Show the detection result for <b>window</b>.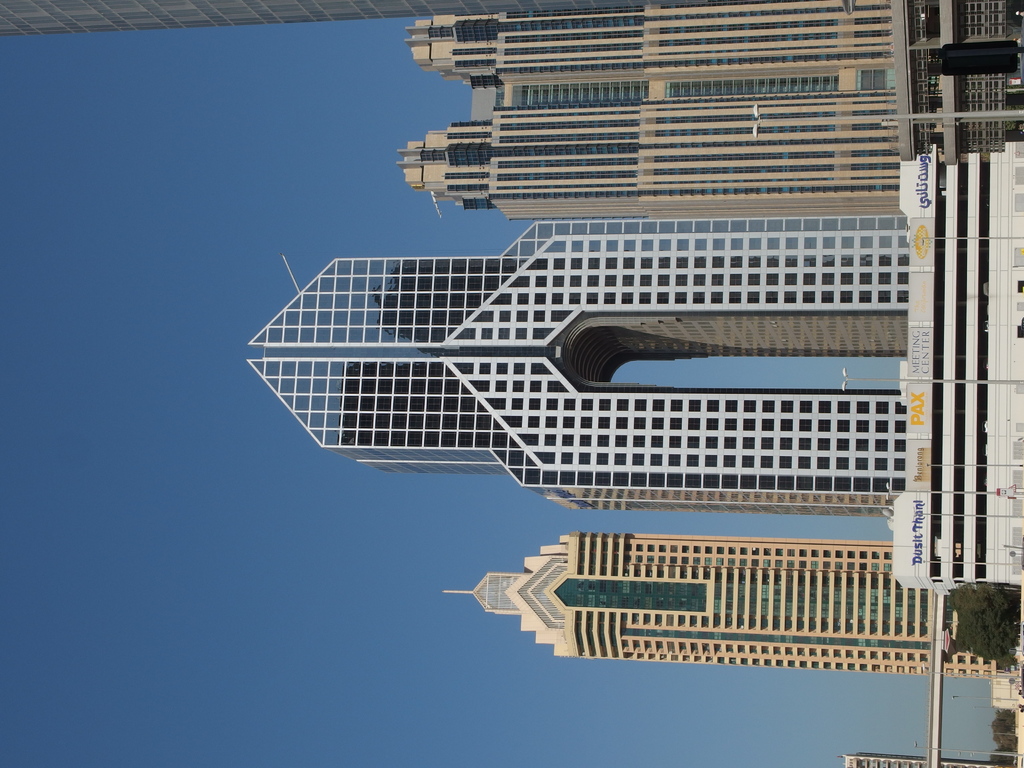
{"left": 767, "top": 253, "right": 779, "bottom": 267}.
